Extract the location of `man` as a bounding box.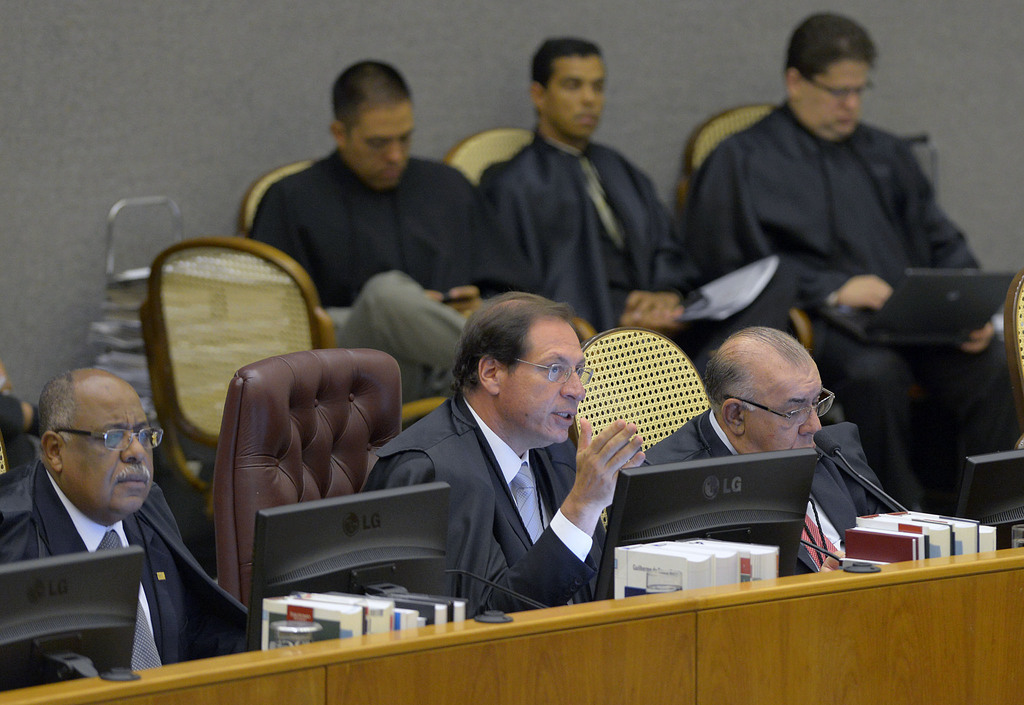
367:289:667:620.
